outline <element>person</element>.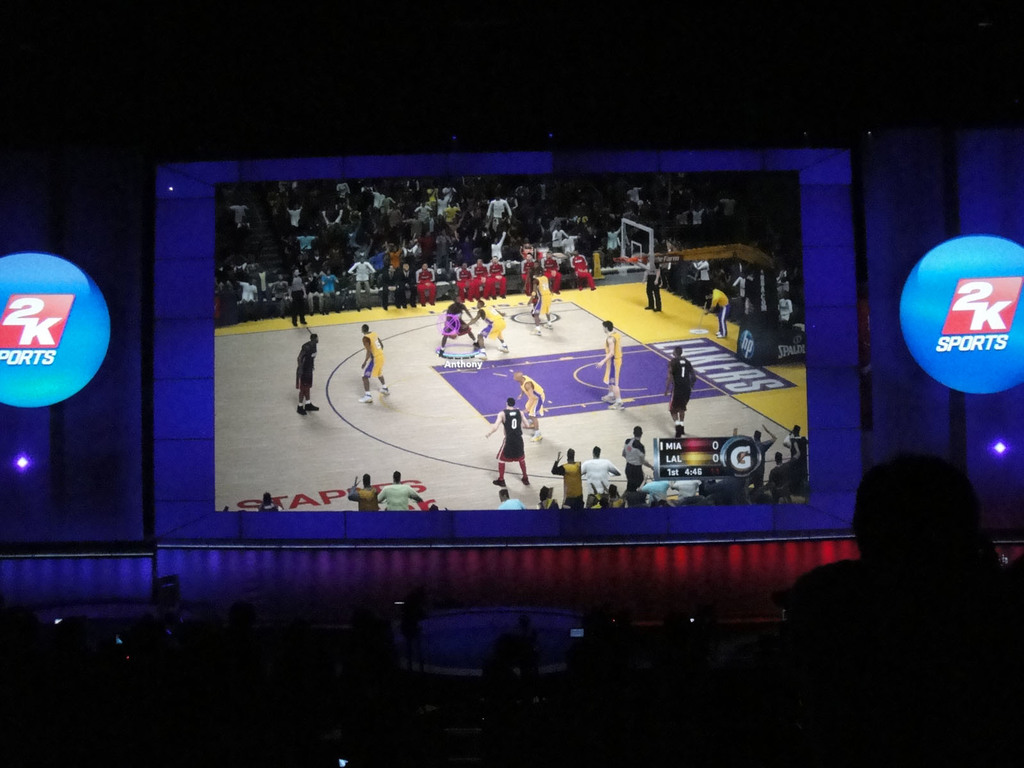
Outline: (349, 478, 381, 513).
